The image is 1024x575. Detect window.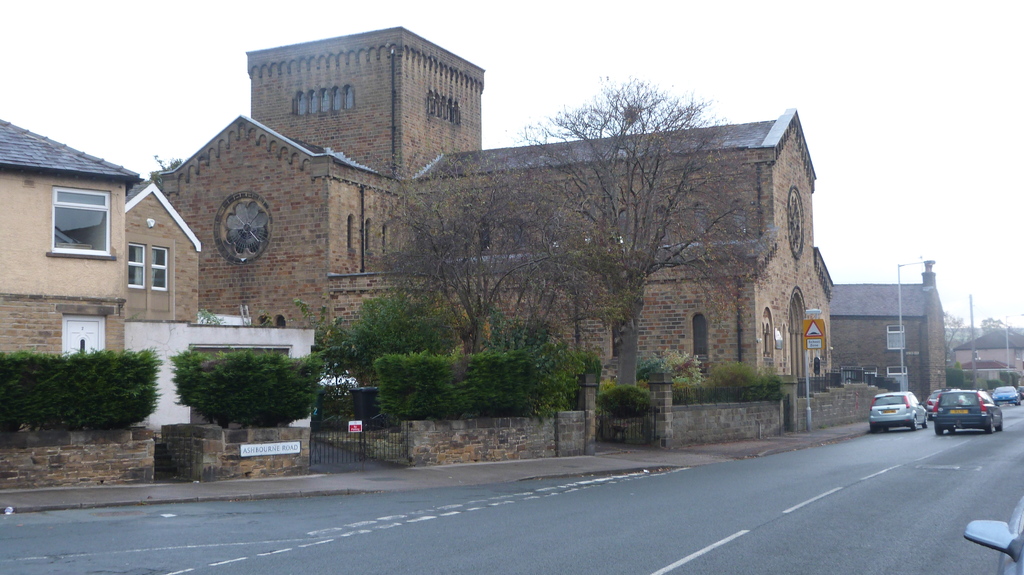
Detection: [149,246,170,290].
